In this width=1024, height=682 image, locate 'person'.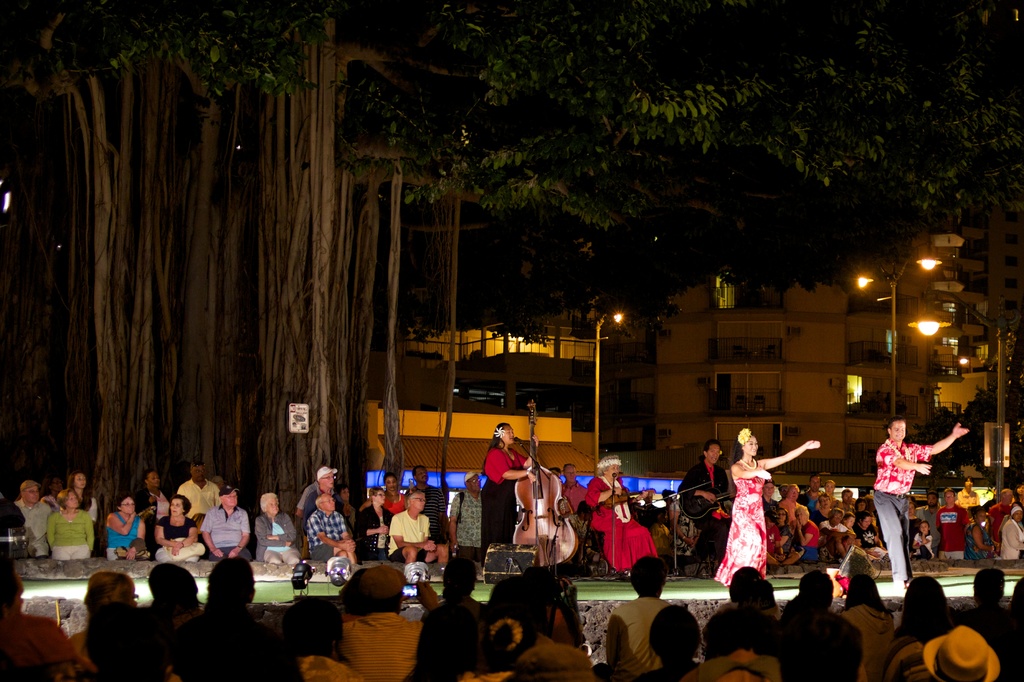
Bounding box: crop(774, 600, 865, 679).
